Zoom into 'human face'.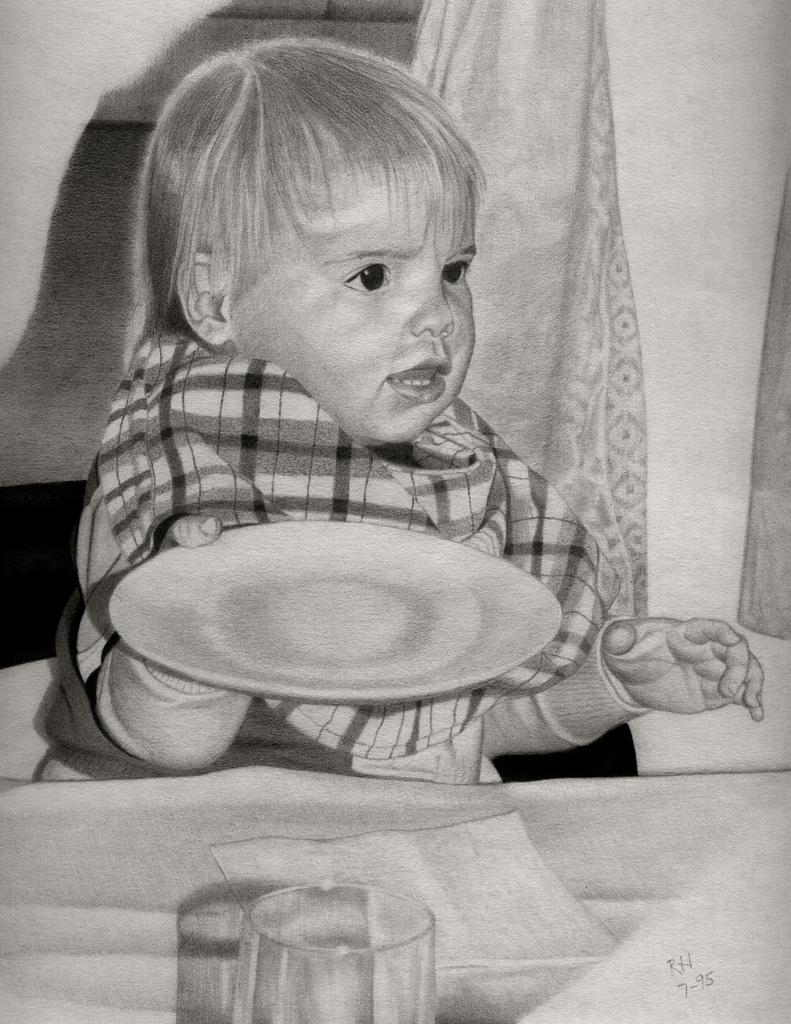
Zoom target: pyautogui.locateOnScreen(227, 170, 477, 442).
